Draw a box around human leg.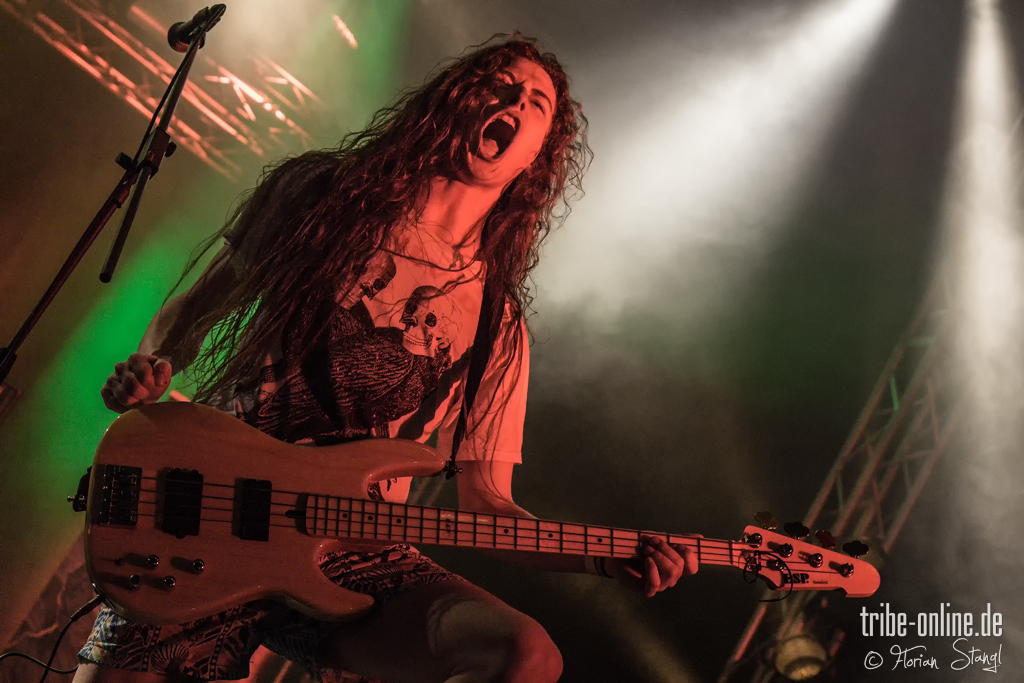
<region>282, 539, 566, 682</region>.
